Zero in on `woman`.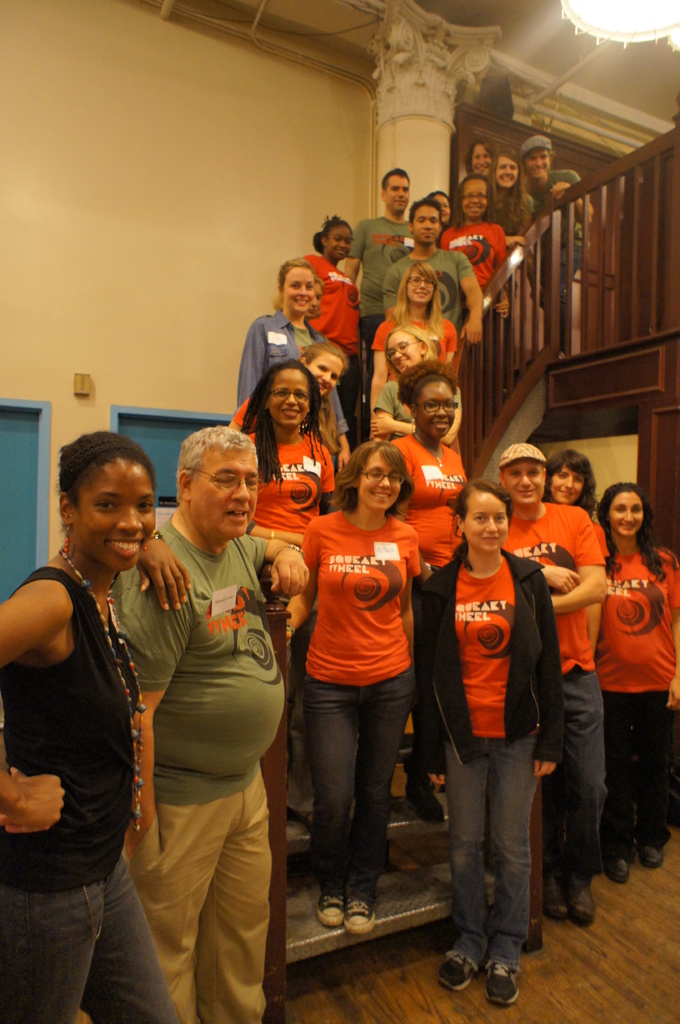
Zeroed in: left=374, top=323, right=445, bottom=442.
